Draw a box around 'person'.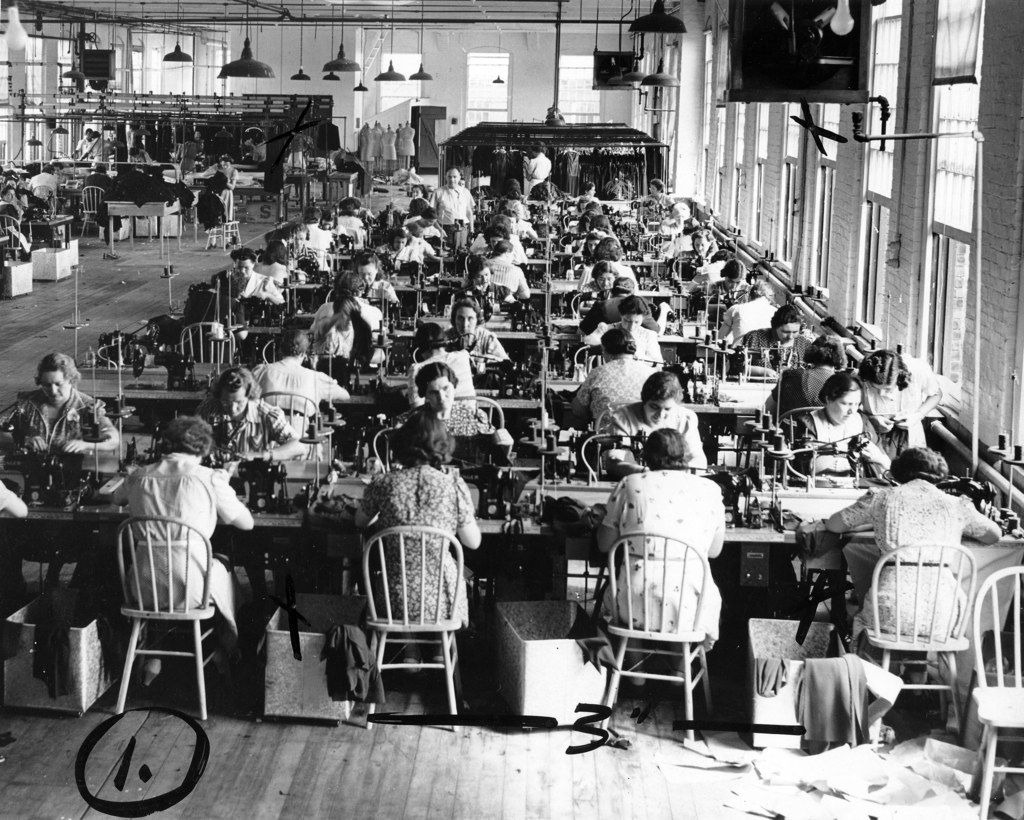
detection(701, 260, 751, 310).
